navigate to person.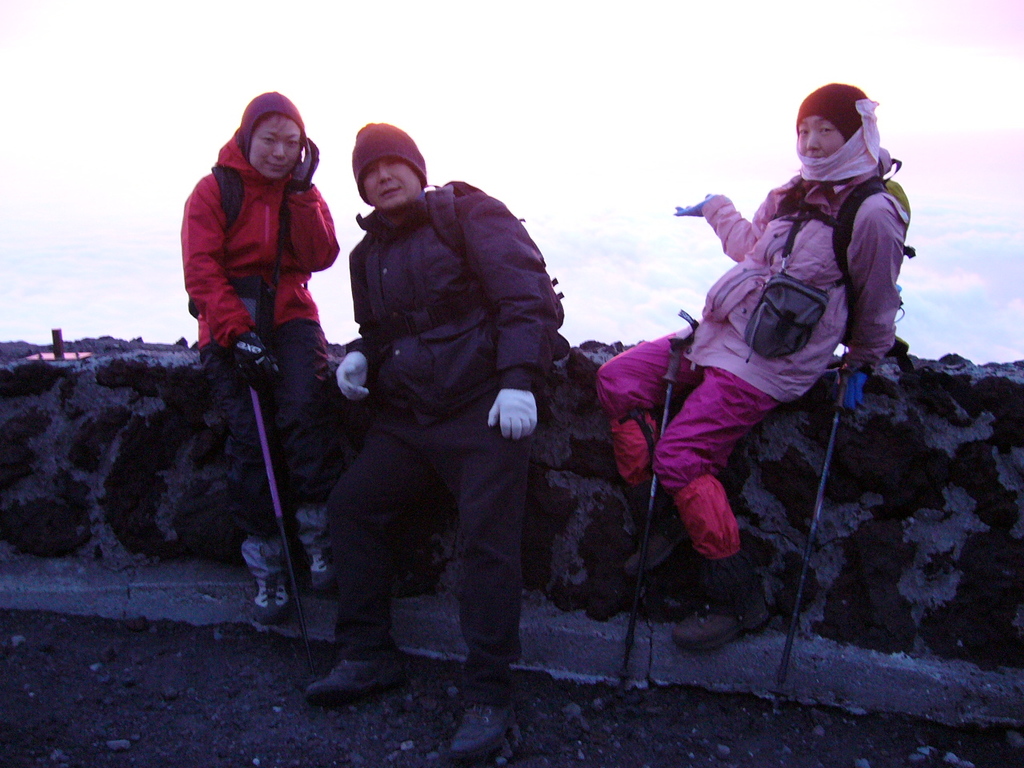
Navigation target: <box>183,90,343,619</box>.
